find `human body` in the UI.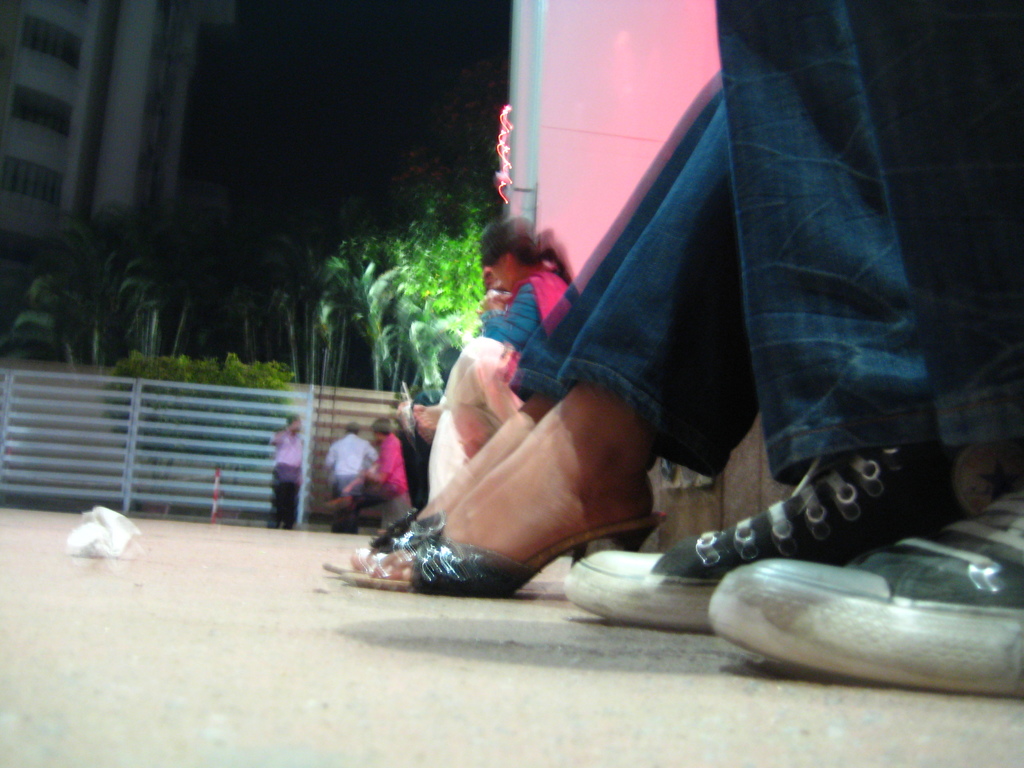
UI element at bbox(325, 429, 380, 508).
